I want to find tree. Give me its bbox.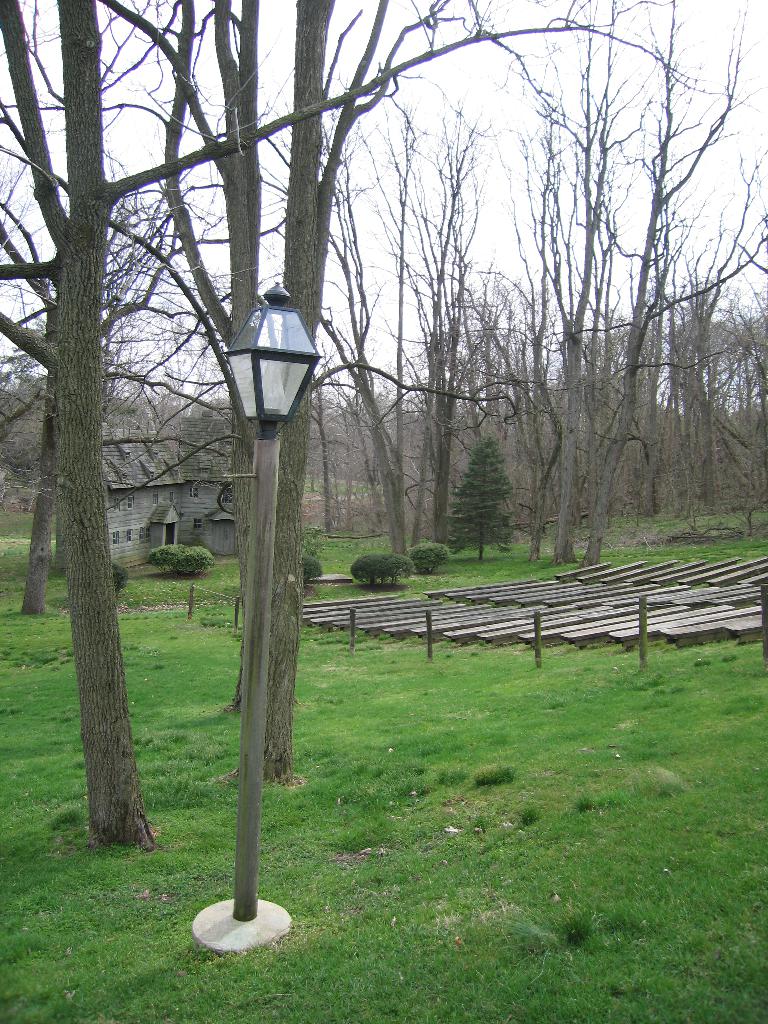
BBox(150, 0, 544, 813).
